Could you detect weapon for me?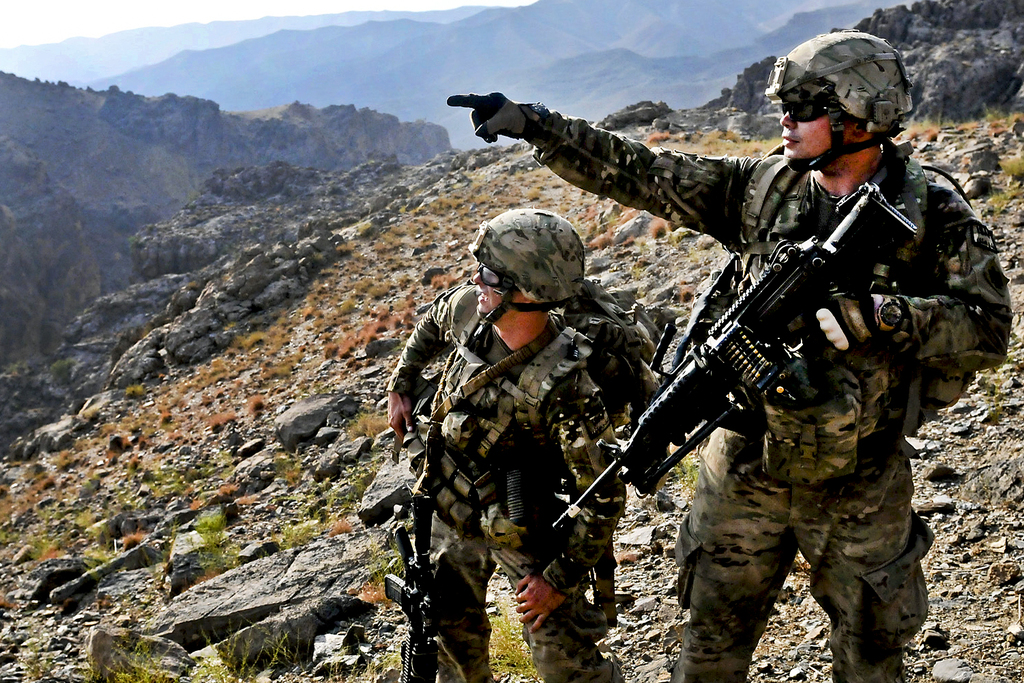
Detection result: region(377, 511, 435, 682).
